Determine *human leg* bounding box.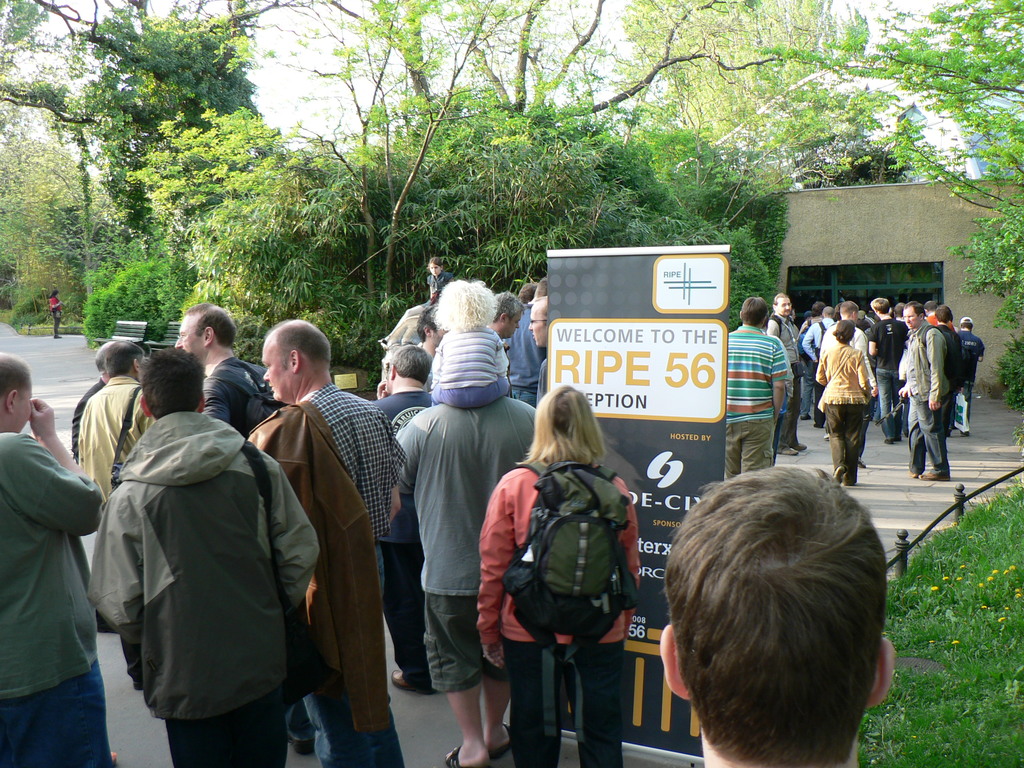
Determined: bbox=(845, 406, 860, 483).
